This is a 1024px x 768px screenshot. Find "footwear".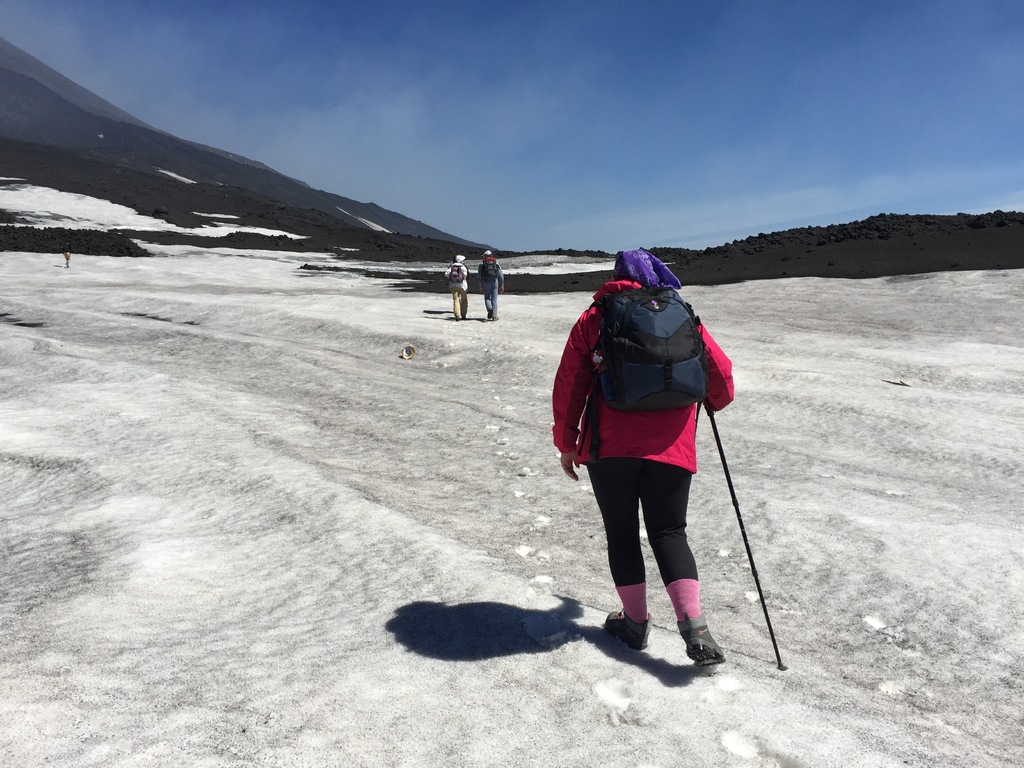
Bounding box: <box>676,610,730,675</box>.
